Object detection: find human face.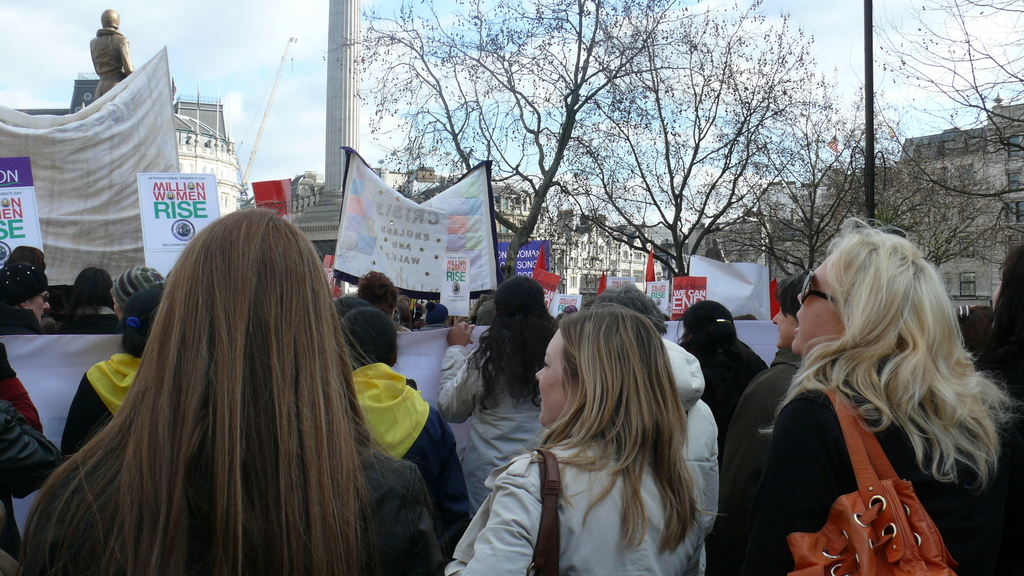
region(772, 302, 799, 348).
